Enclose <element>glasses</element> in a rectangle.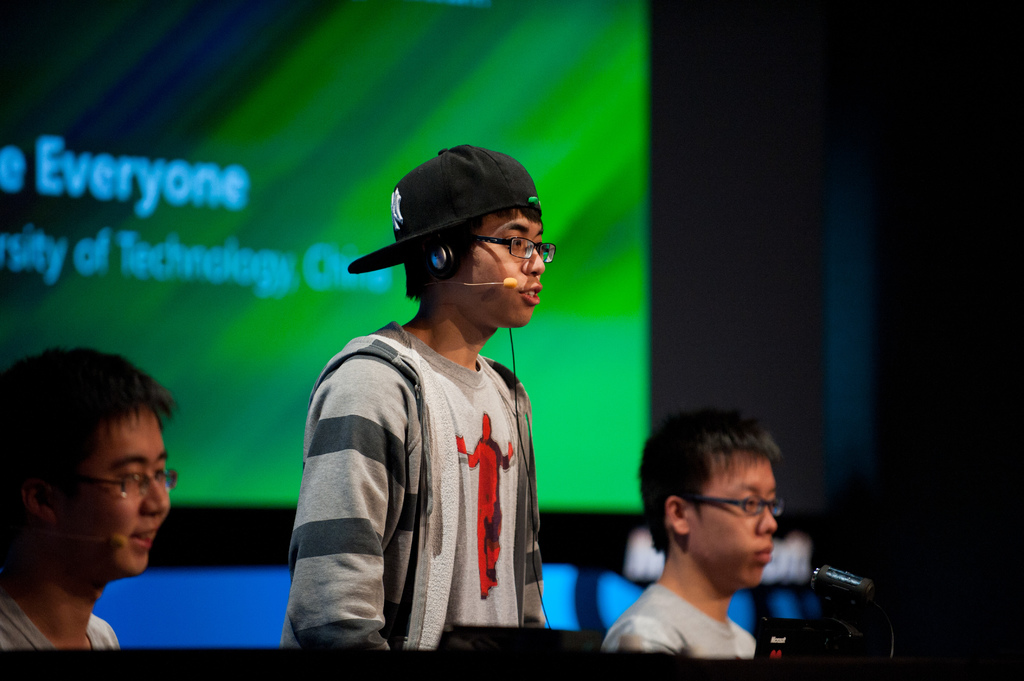
<bbox>73, 467, 178, 503</bbox>.
